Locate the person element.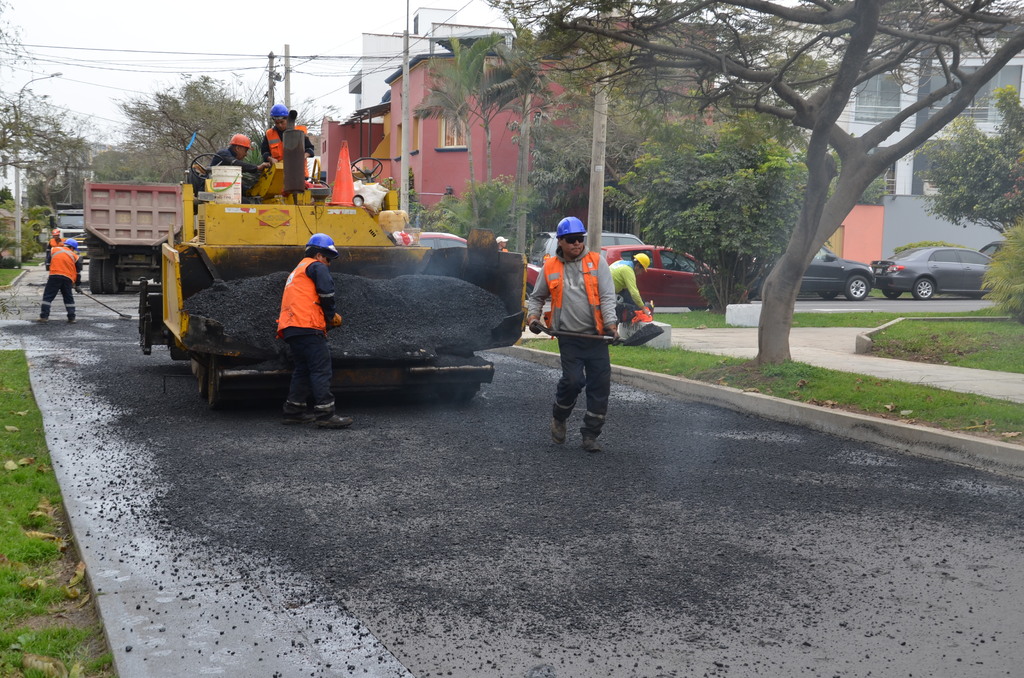
Element bbox: [left=258, top=97, right=319, bottom=168].
